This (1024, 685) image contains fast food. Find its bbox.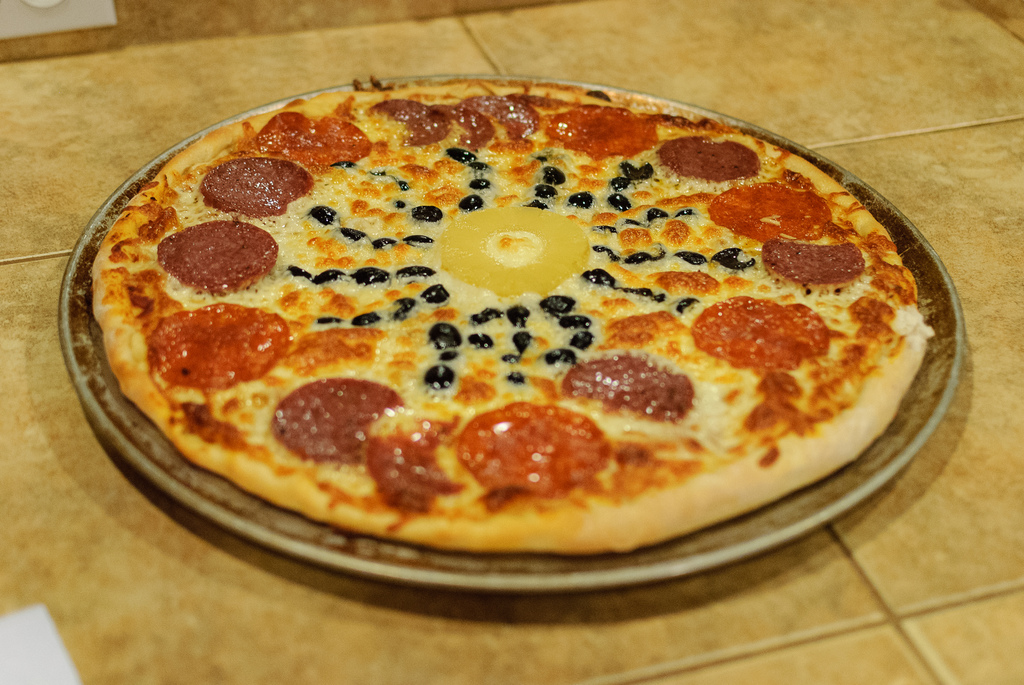
62, 52, 972, 546.
